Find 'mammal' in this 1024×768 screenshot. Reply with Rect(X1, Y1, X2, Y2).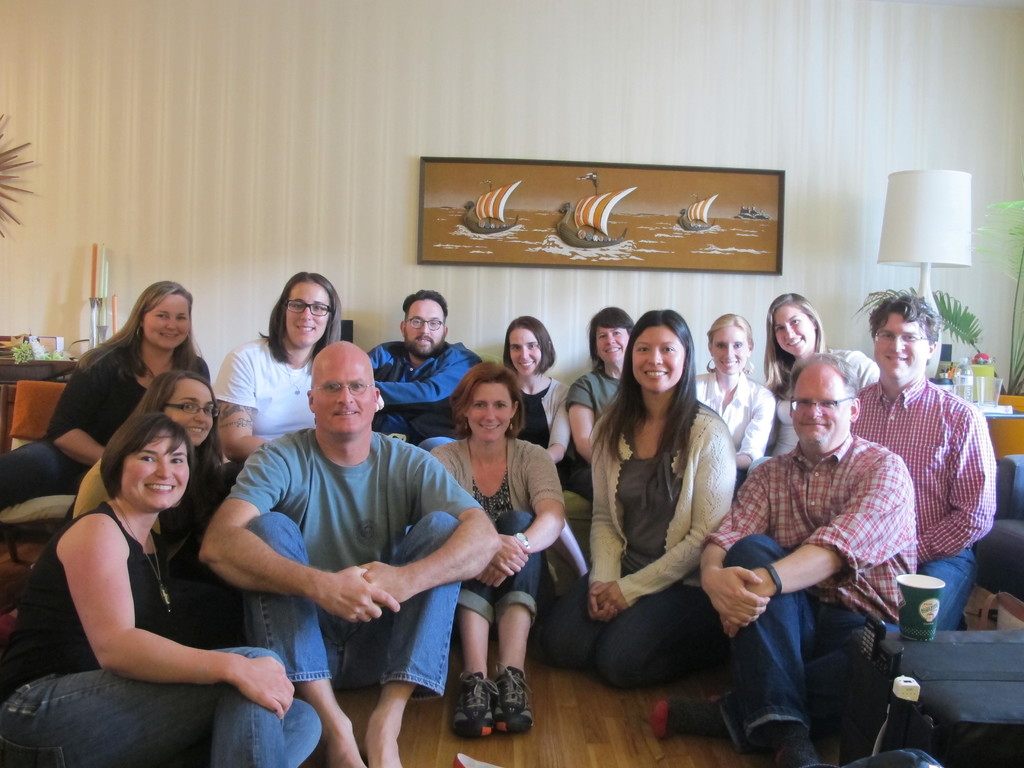
Rect(546, 304, 739, 692).
